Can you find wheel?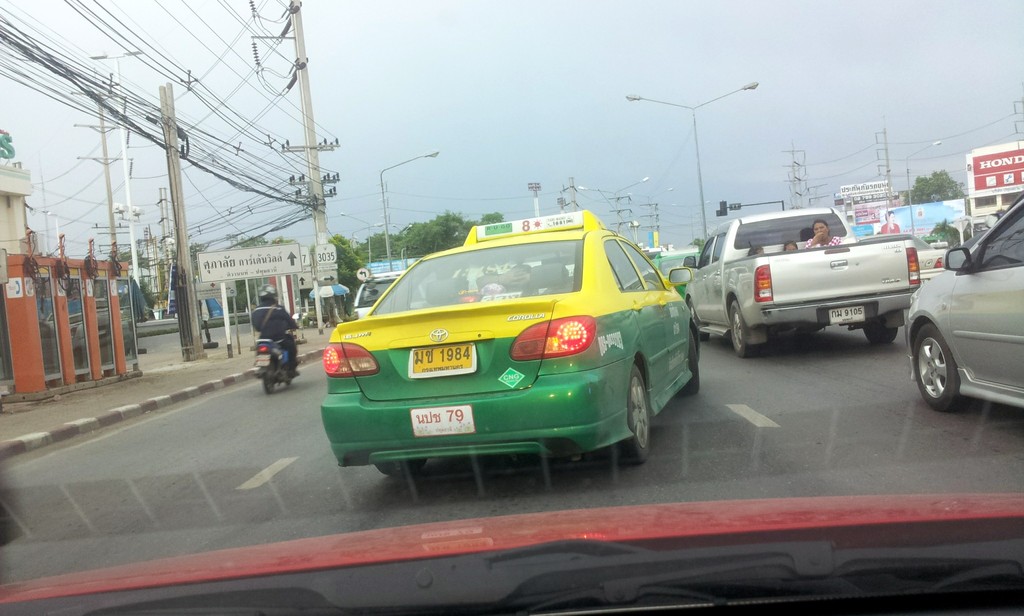
Yes, bounding box: rect(726, 304, 767, 360).
